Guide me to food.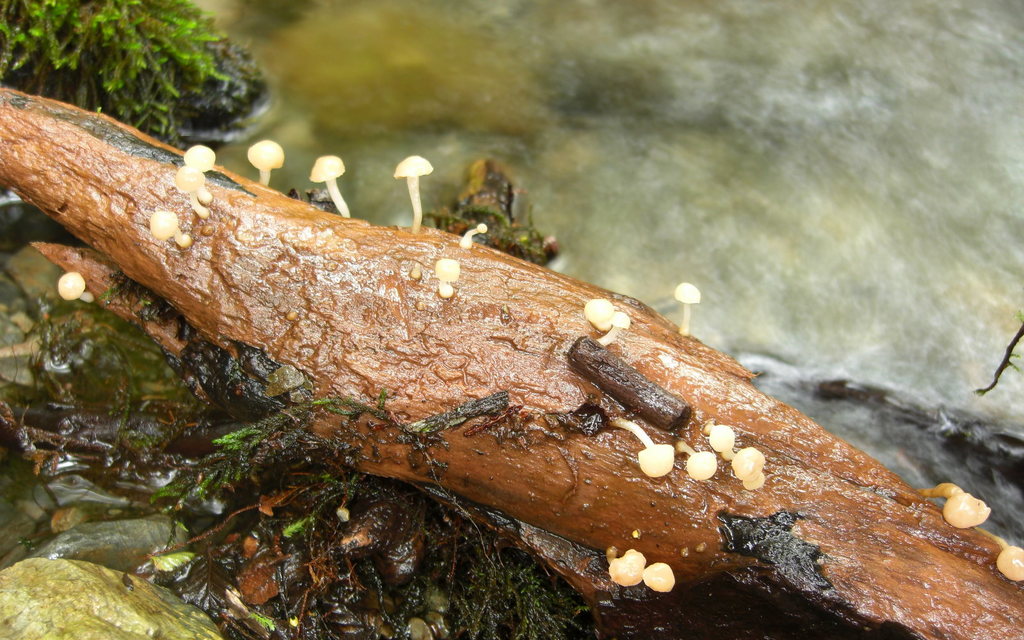
Guidance: crop(998, 539, 1023, 594).
